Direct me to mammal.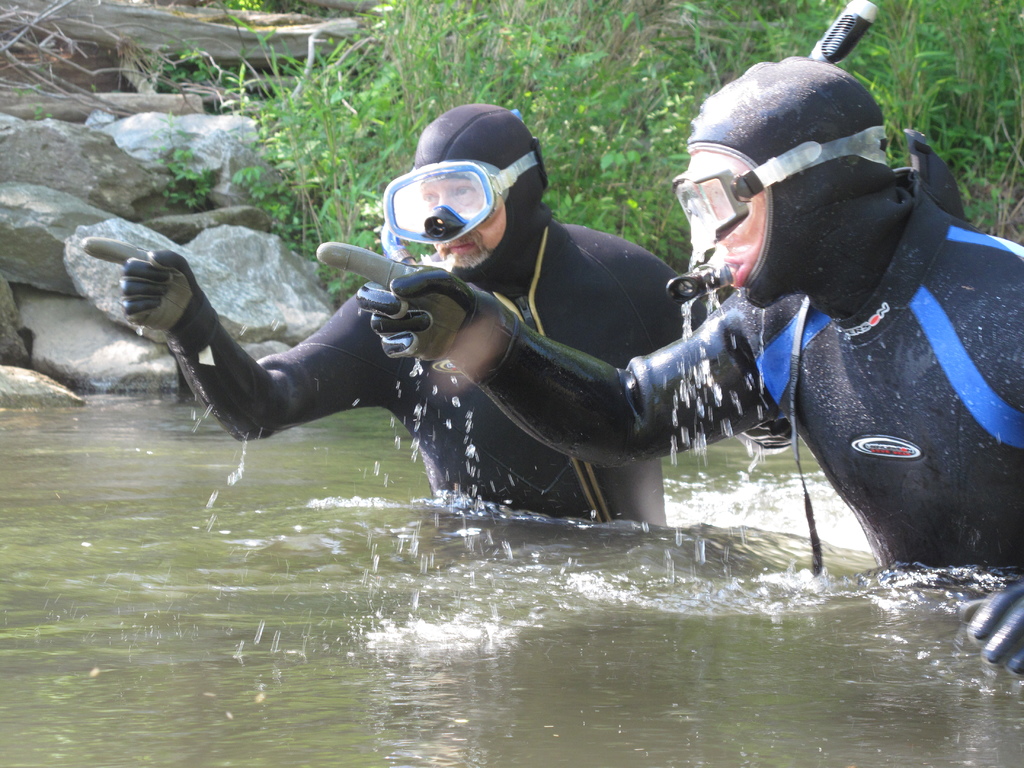
Direction: left=75, top=99, right=708, bottom=524.
